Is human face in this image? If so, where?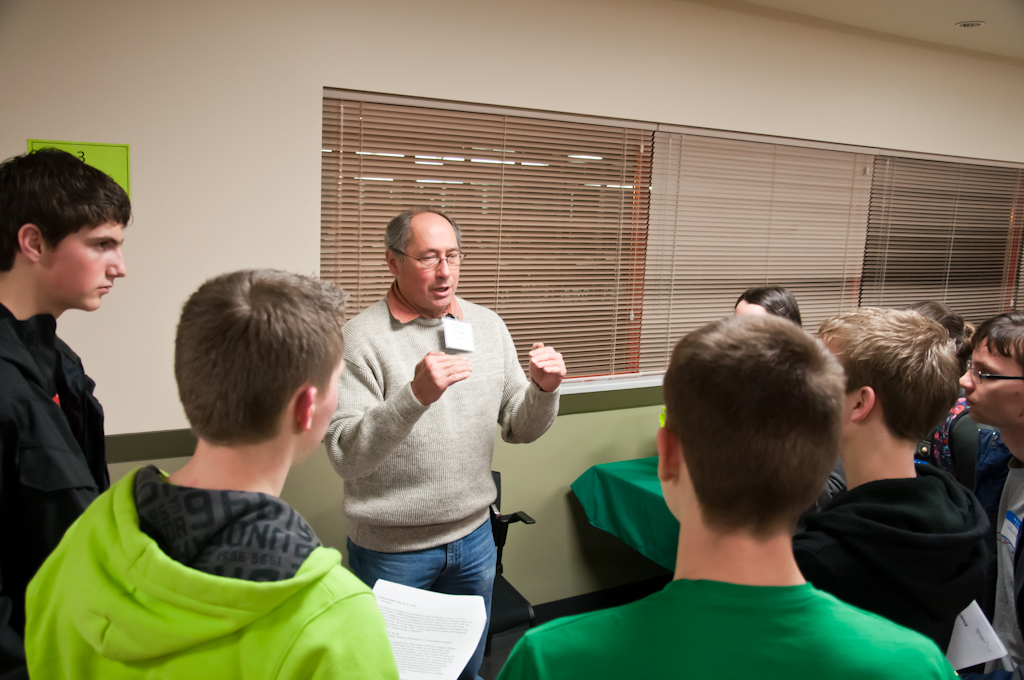
Yes, at [394,216,460,308].
